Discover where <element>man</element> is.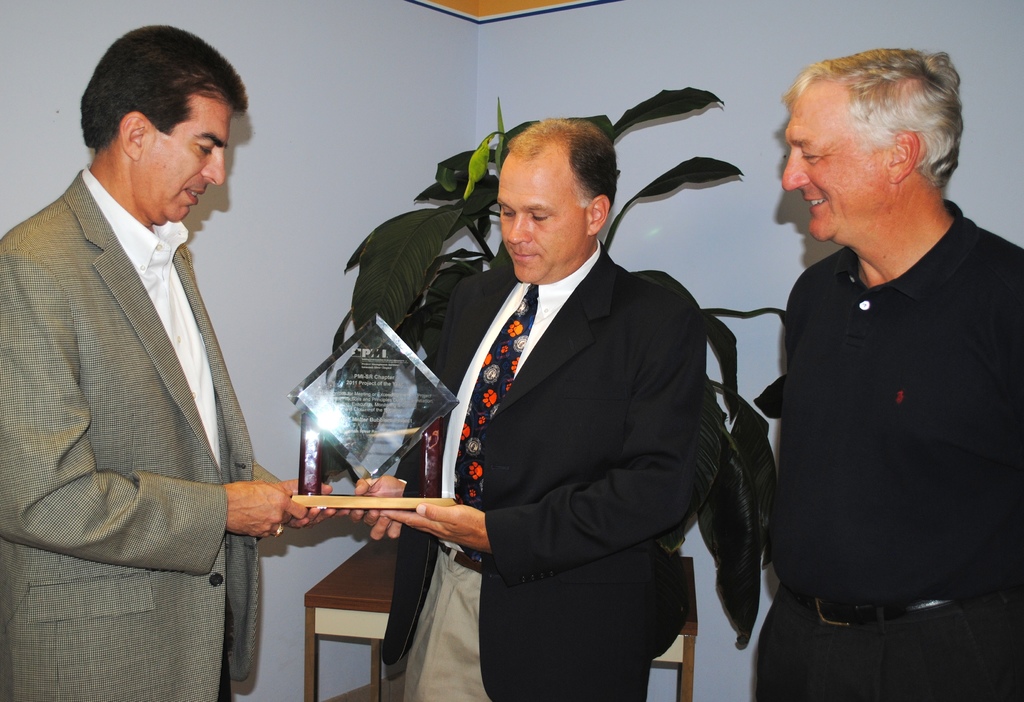
Discovered at bbox=[344, 119, 703, 701].
